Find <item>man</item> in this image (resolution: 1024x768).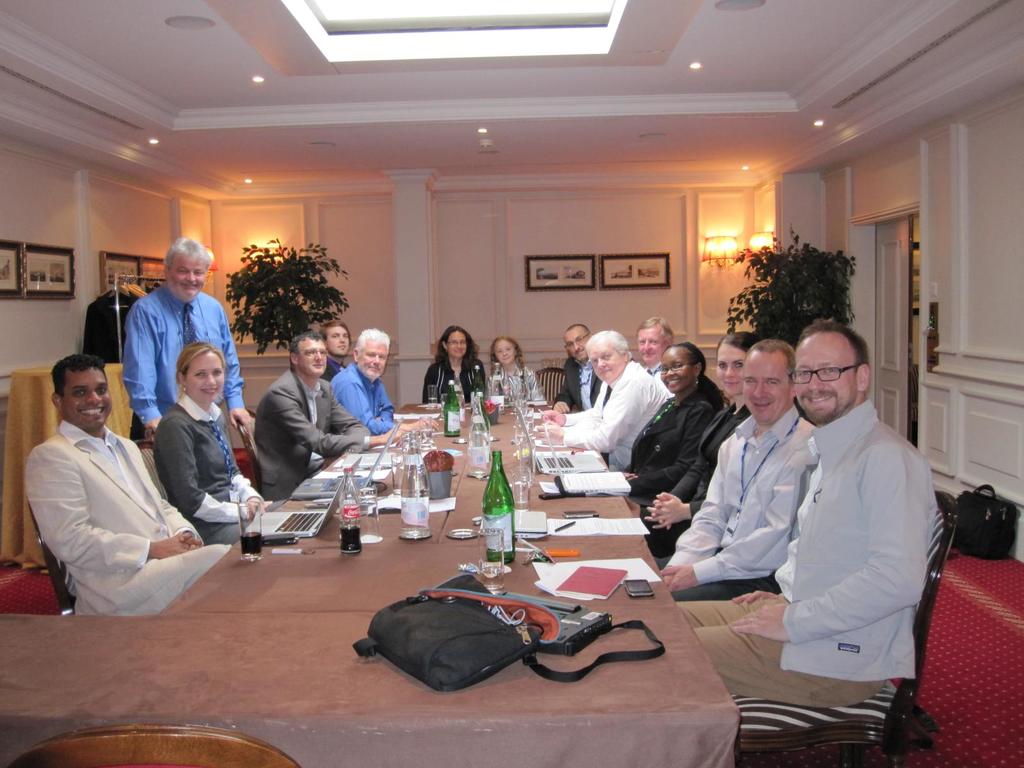
[left=554, top=320, right=603, bottom=415].
